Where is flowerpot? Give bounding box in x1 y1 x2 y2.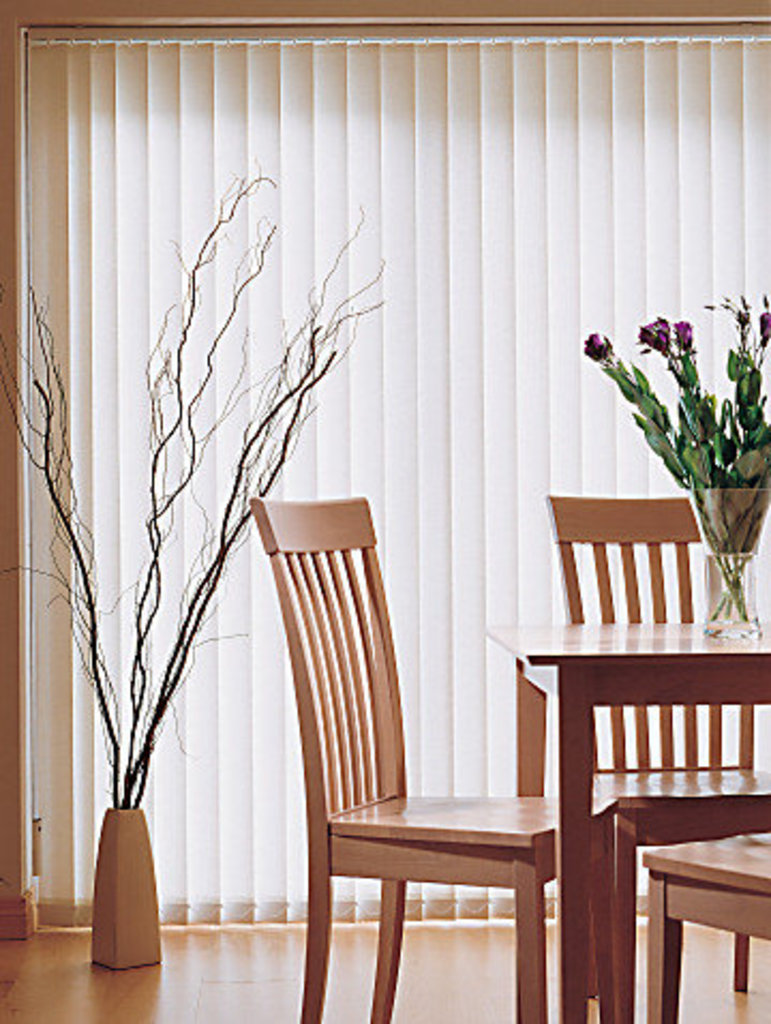
681 482 769 634.
